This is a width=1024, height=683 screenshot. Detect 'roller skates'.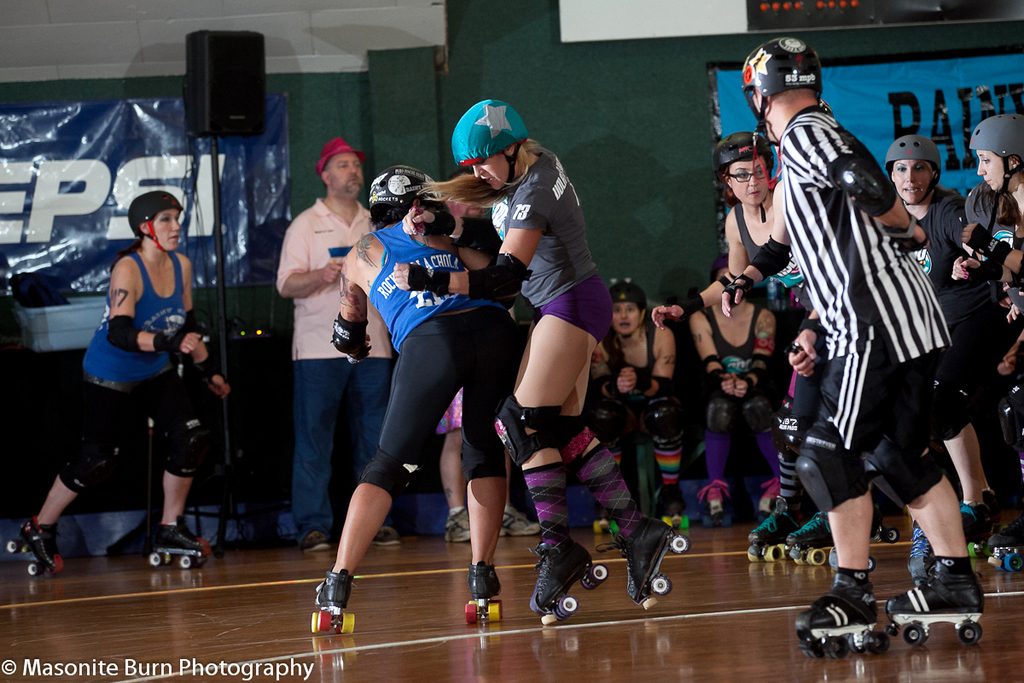
detection(890, 552, 985, 643).
